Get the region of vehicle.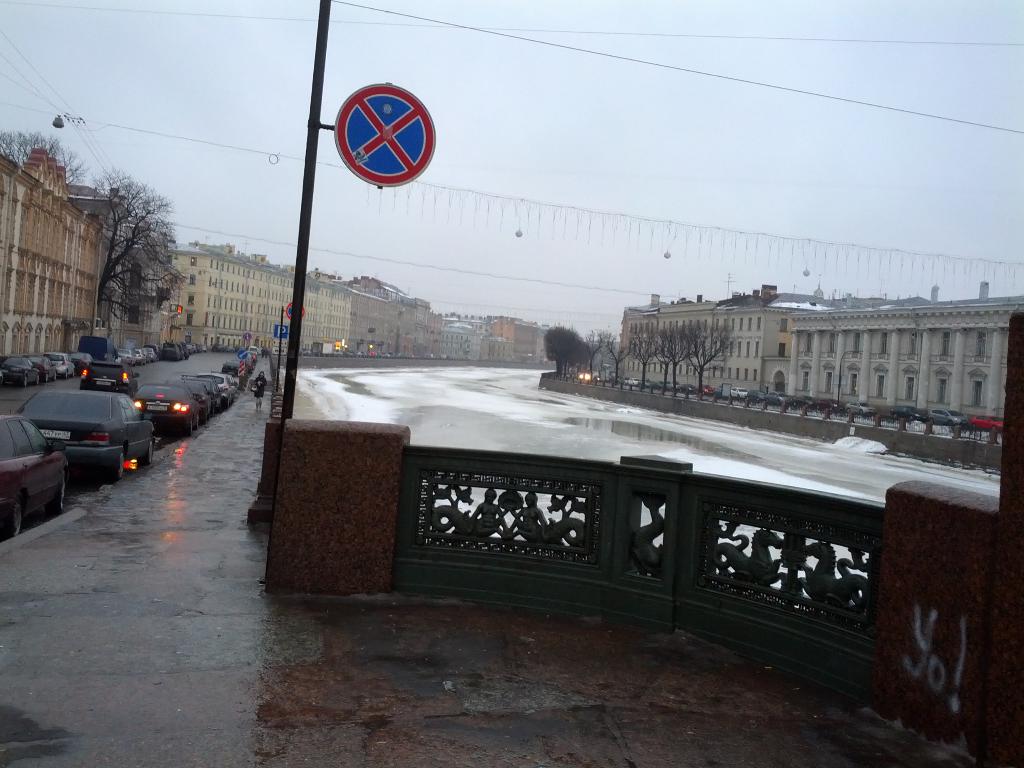
840,402,881,414.
